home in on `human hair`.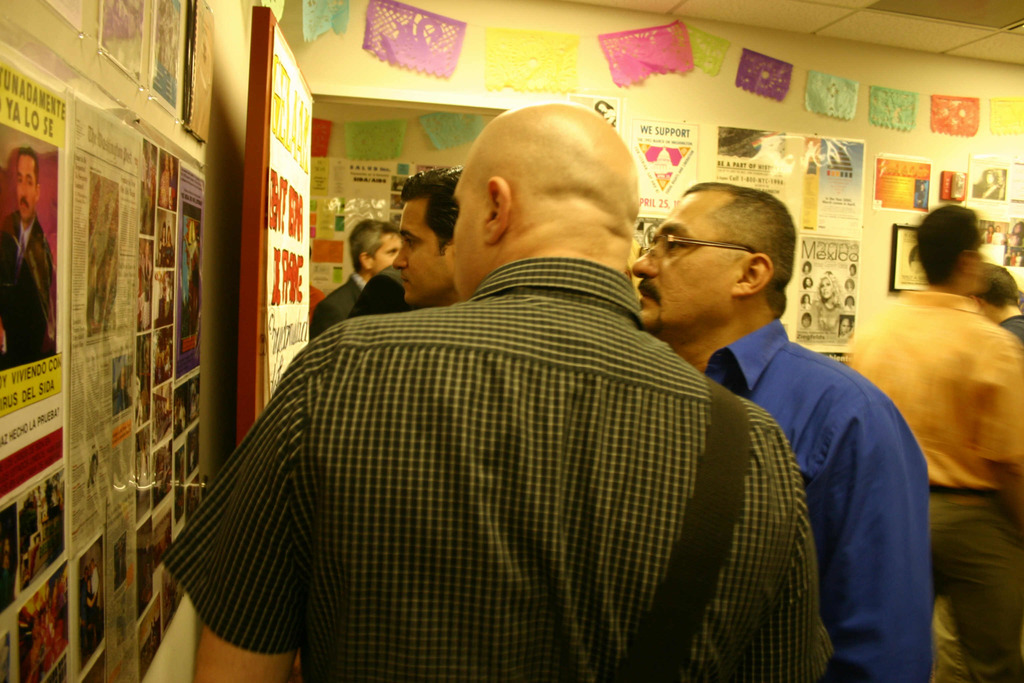
Homed in at box(1009, 220, 1023, 246).
